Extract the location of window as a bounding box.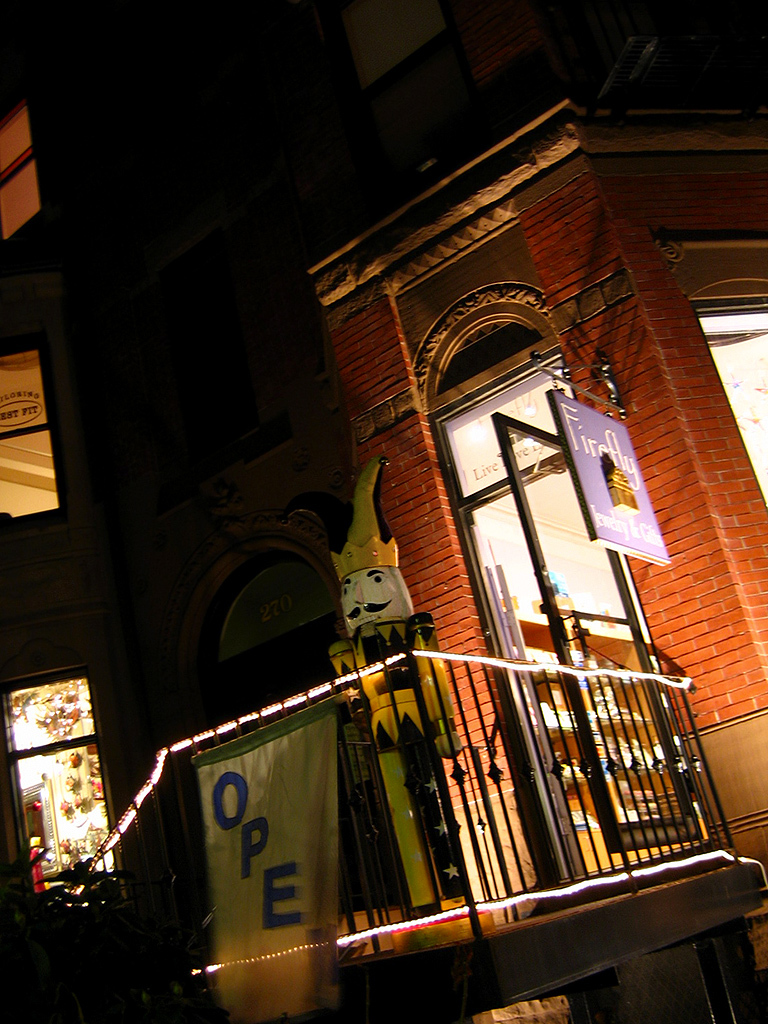
locate(0, 659, 144, 925).
